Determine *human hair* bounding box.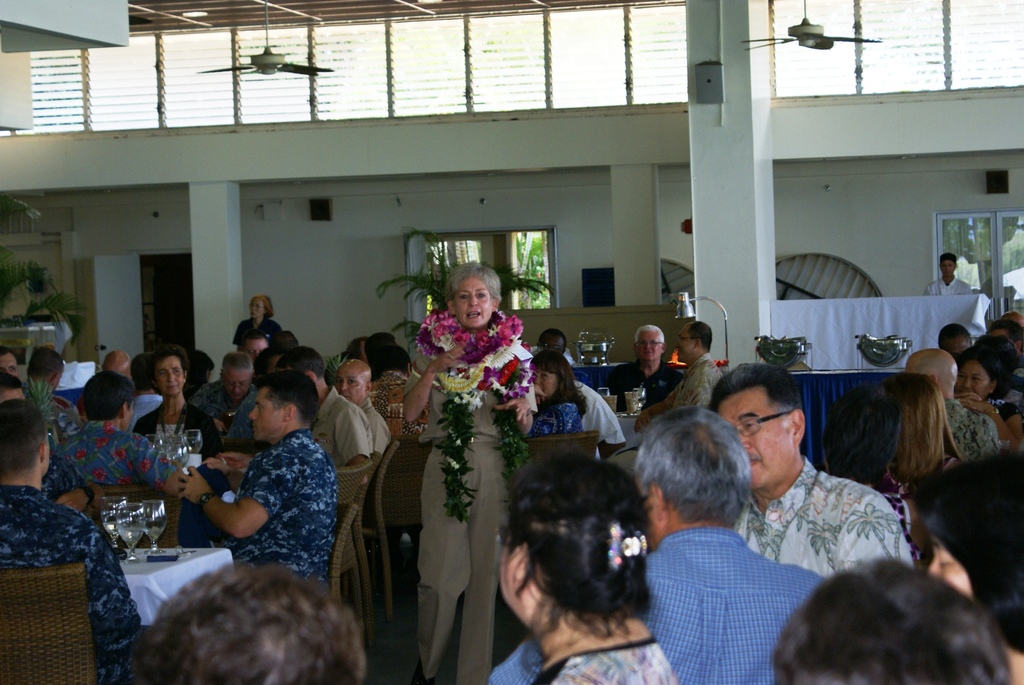
Determined: [277, 345, 324, 376].
